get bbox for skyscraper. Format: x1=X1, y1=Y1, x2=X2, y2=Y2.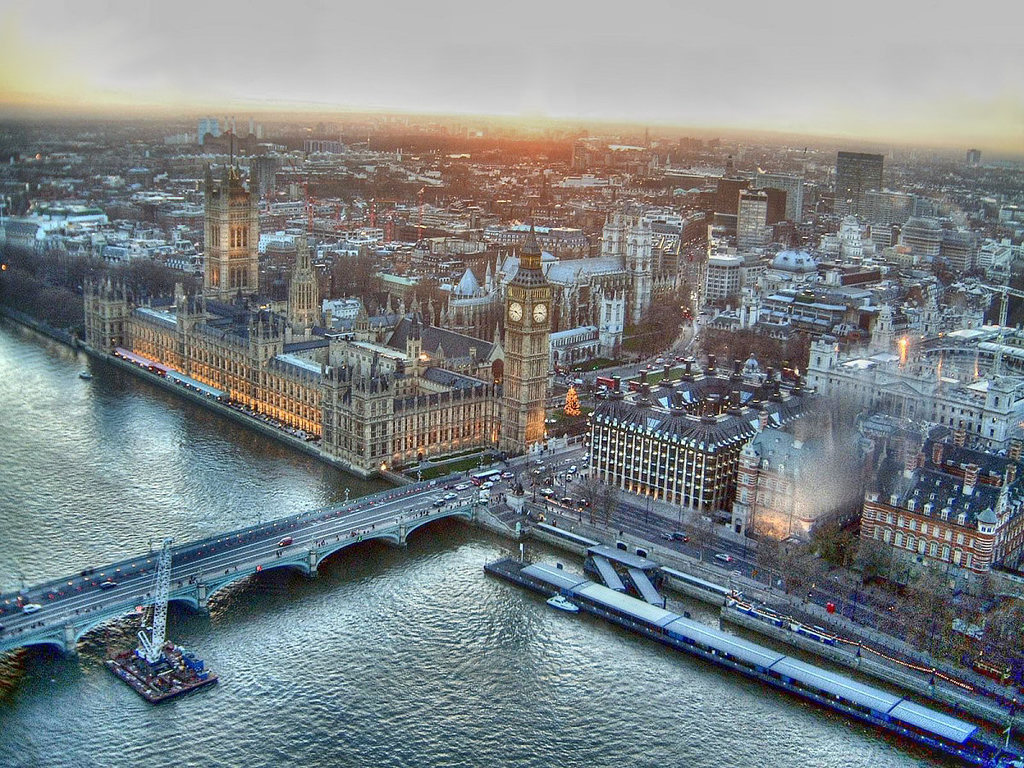
x1=503, y1=224, x2=554, y2=450.
